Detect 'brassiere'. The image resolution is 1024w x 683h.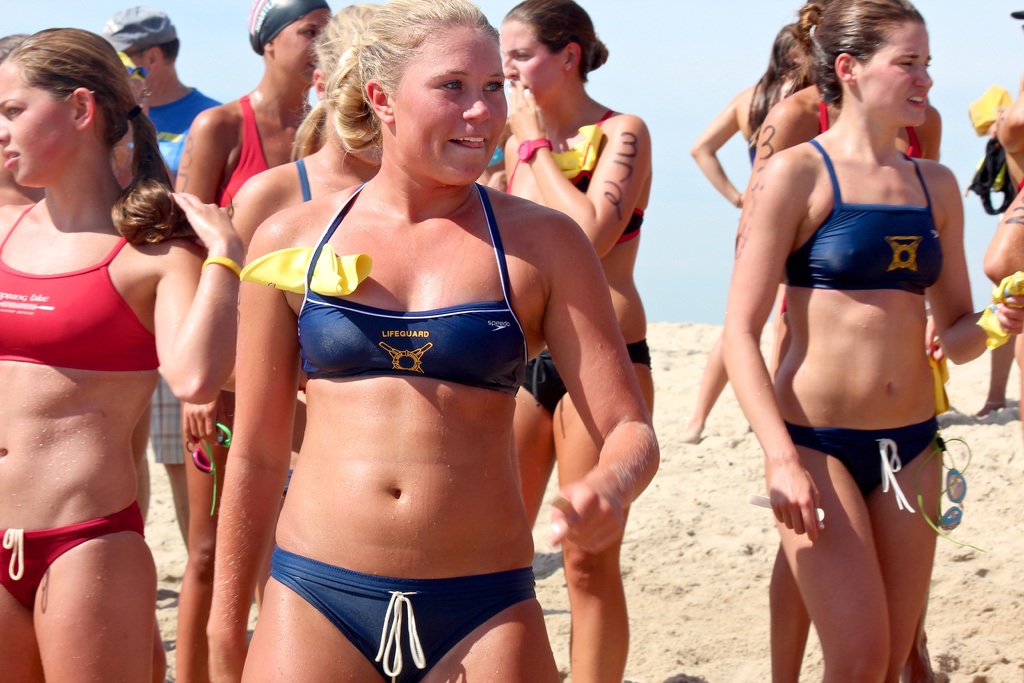
(1,205,160,368).
